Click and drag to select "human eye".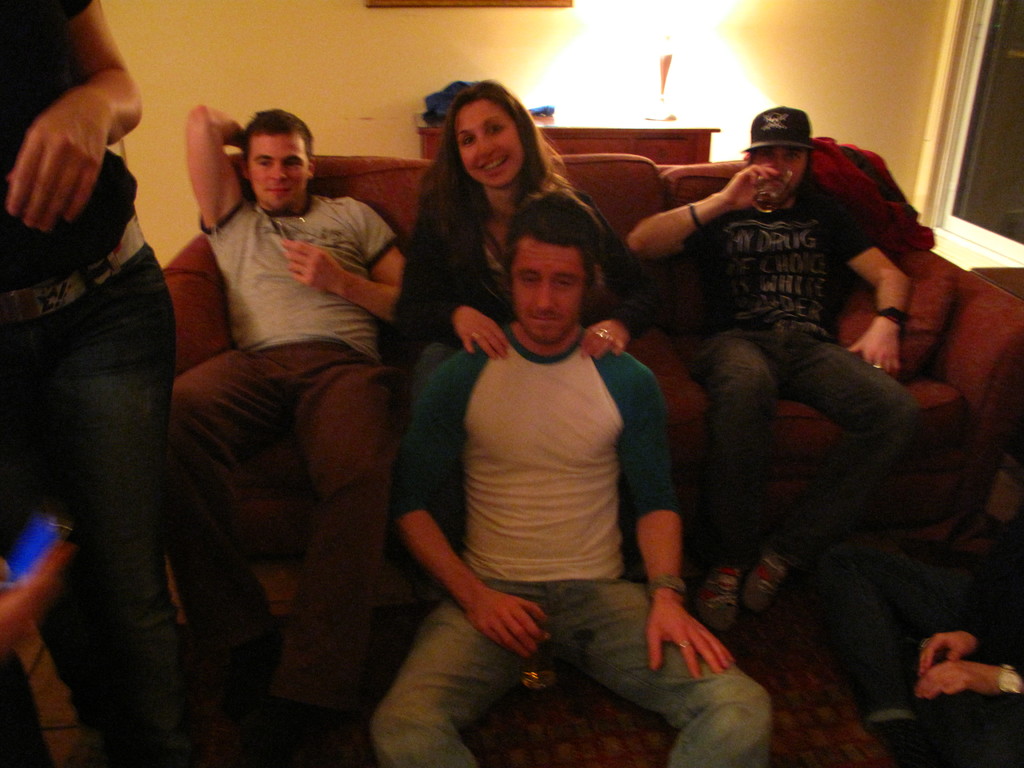
Selection: pyautogui.locateOnScreen(282, 156, 300, 168).
